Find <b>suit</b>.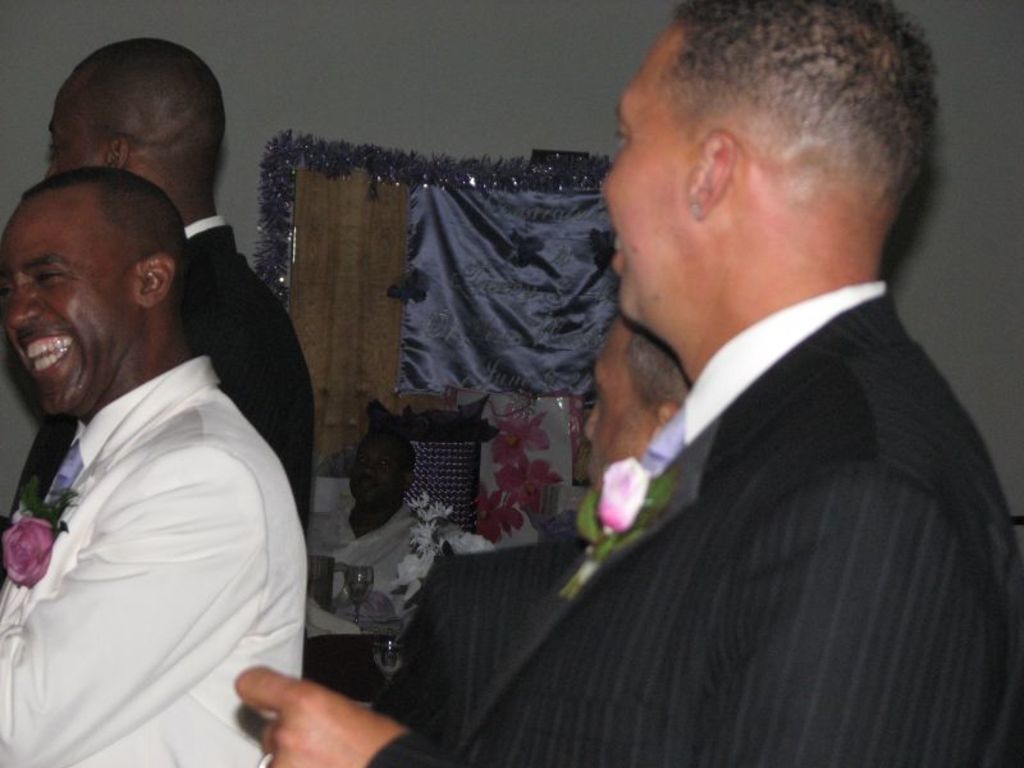
[left=381, top=536, right=588, bottom=724].
